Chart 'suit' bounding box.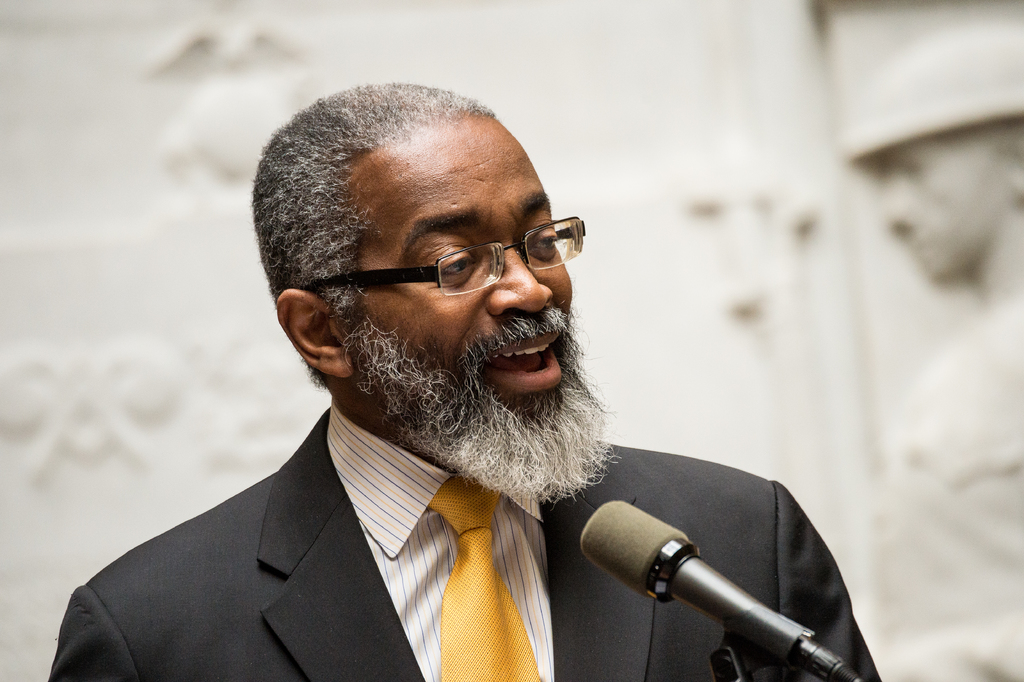
Charted: x1=58, y1=210, x2=816, y2=681.
